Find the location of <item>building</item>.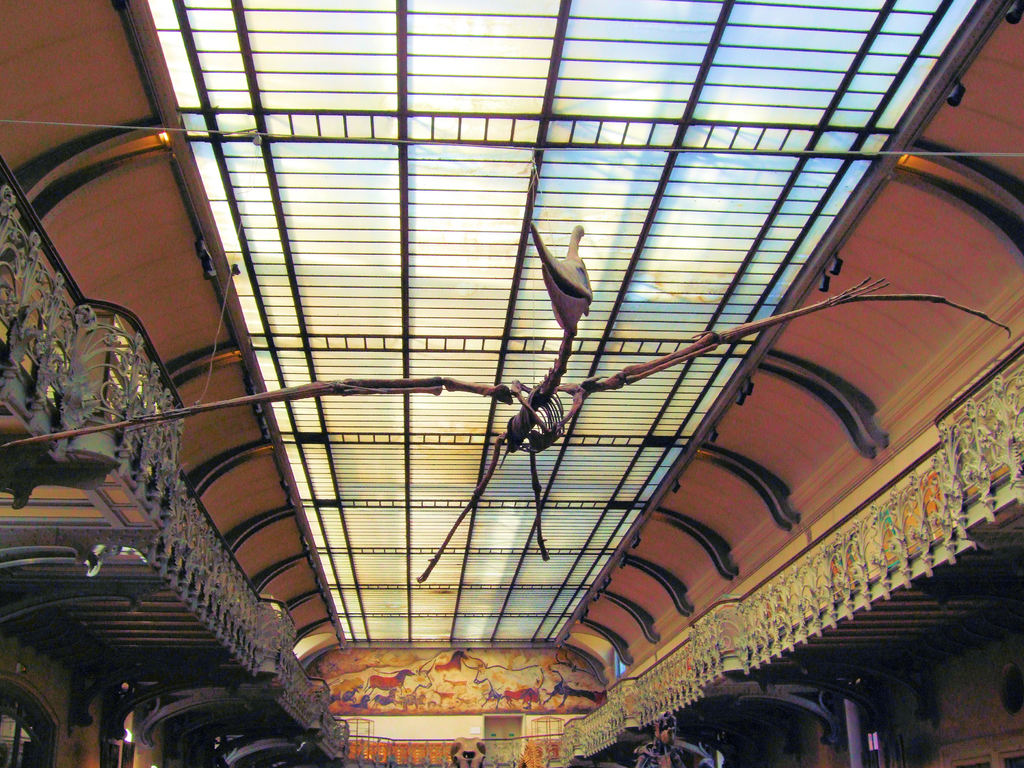
Location: bbox=[0, 0, 1023, 767].
